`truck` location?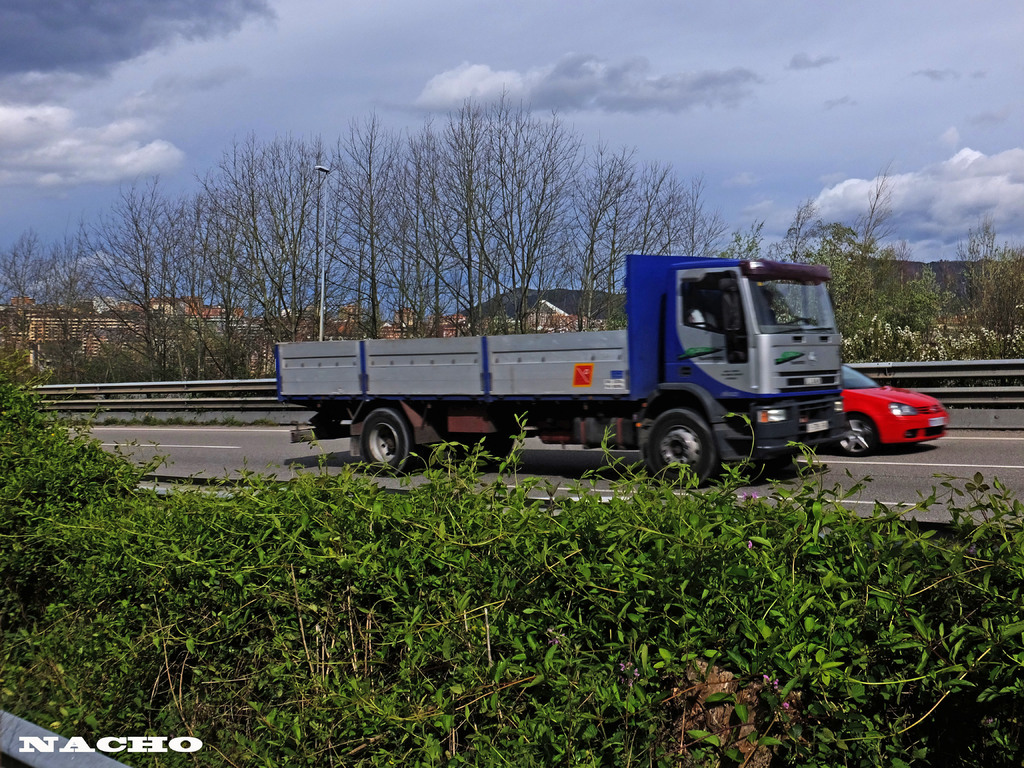
<region>265, 245, 946, 483</region>
